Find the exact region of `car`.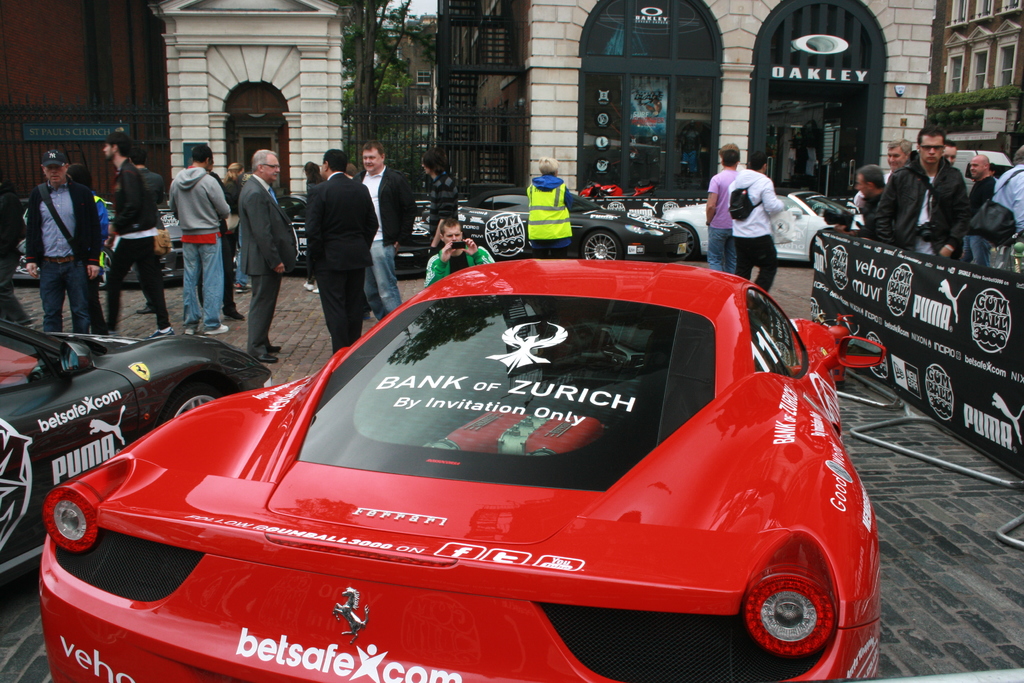
Exact region: 8/200/916/675.
